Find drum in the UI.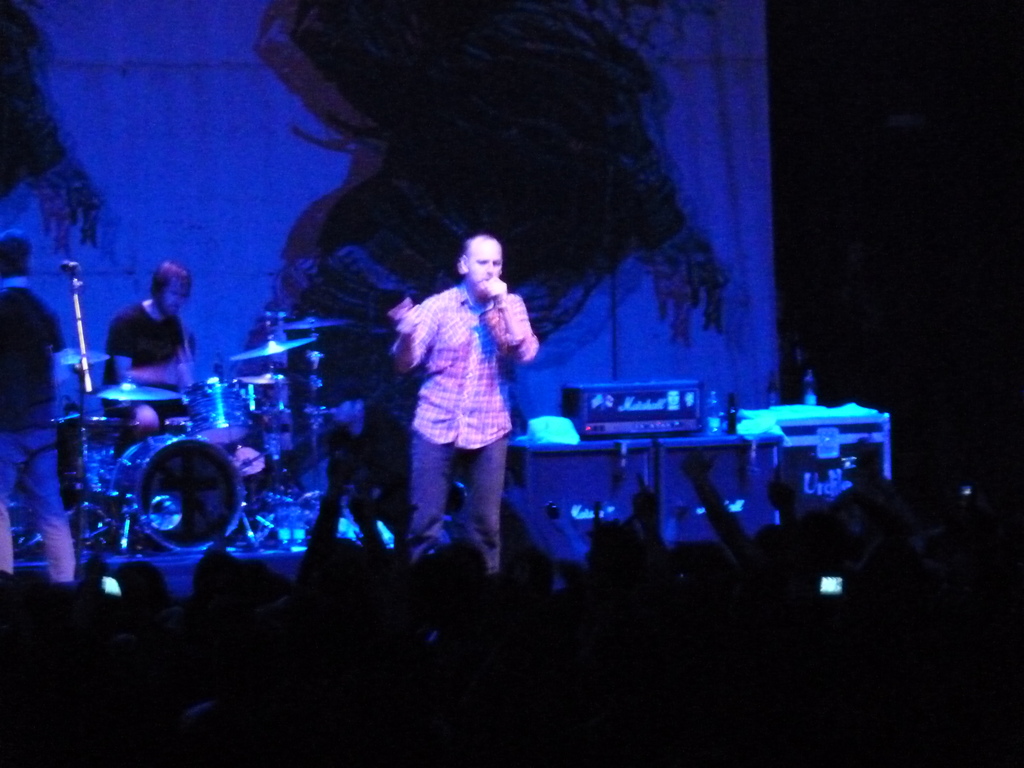
UI element at detection(61, 416, 139, 491).
